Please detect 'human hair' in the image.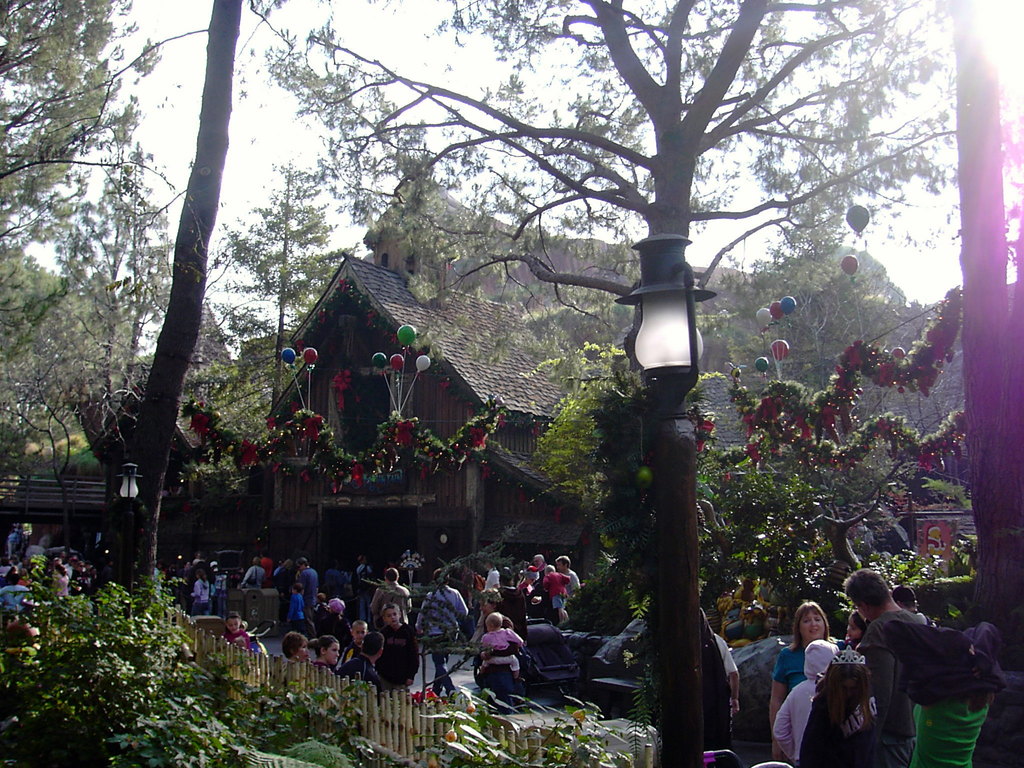
(283, 632, 303, 659).
